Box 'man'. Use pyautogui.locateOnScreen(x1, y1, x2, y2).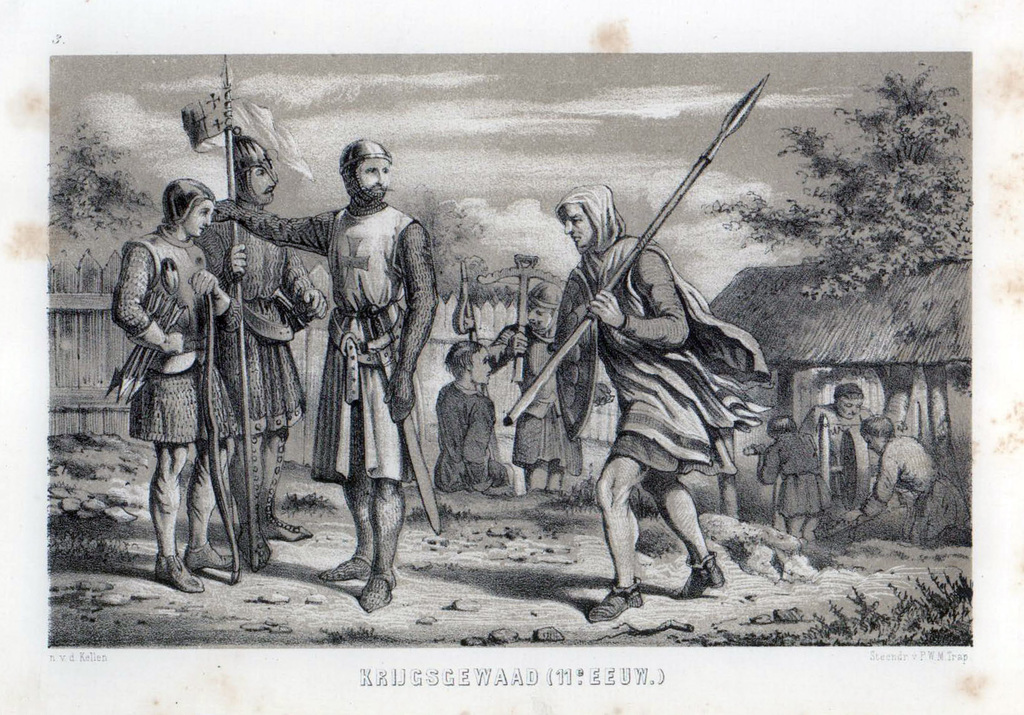
pyautogui.locateOnScreen(792, 390, 880, 521).
